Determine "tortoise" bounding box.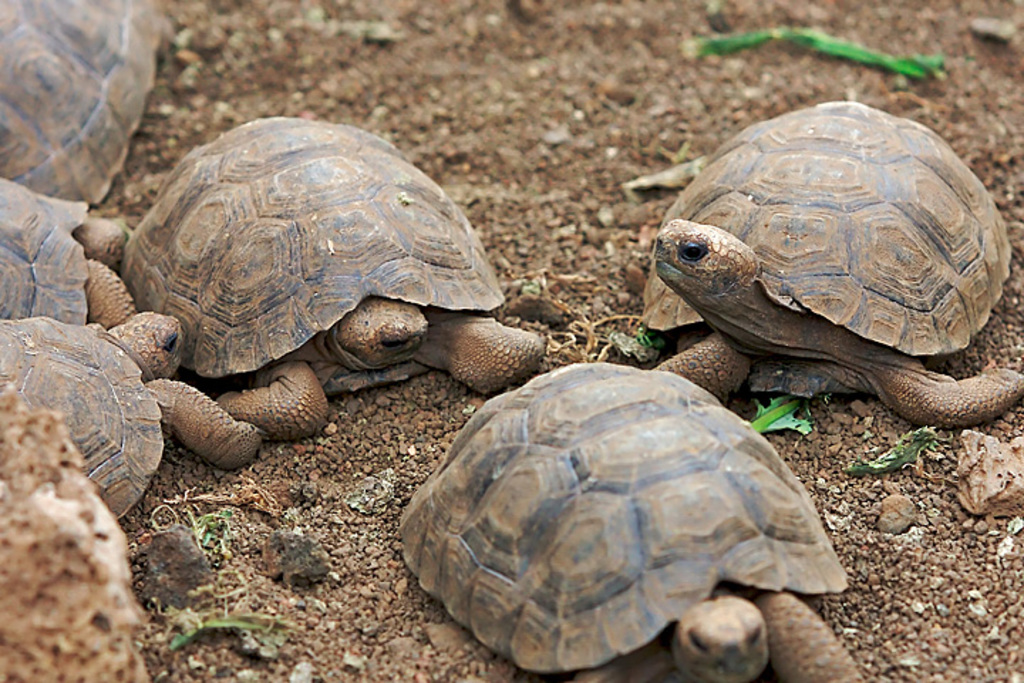
Determined: box=[394, 349, 873, 682].
